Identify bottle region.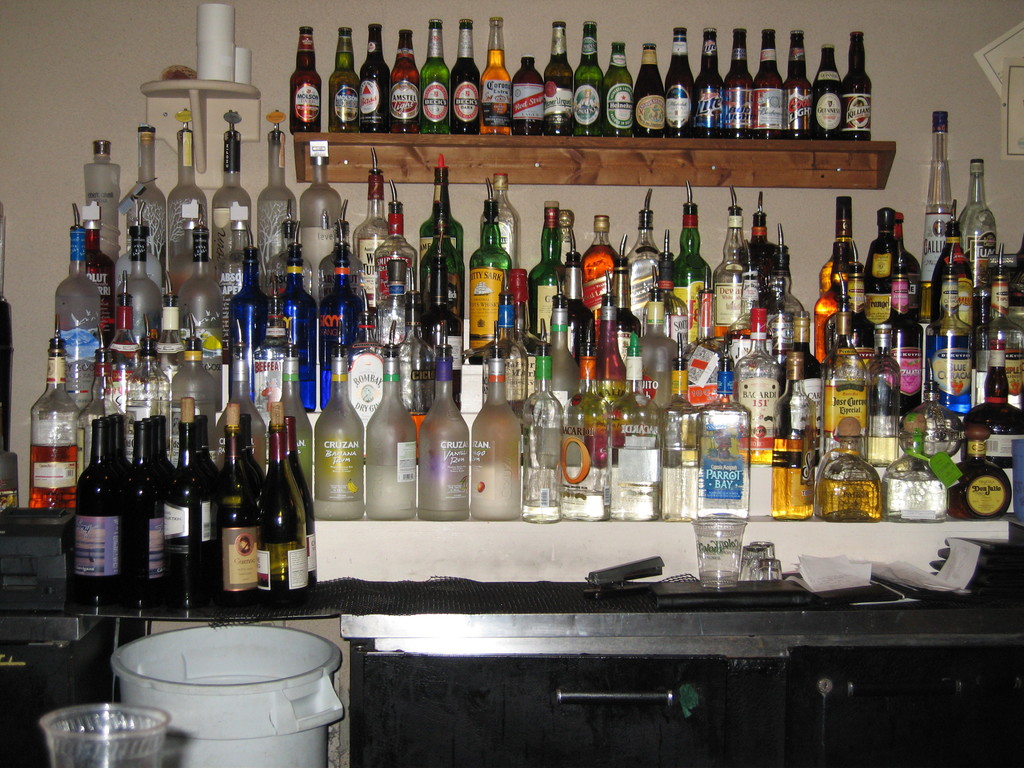
Region: region(575, 19, 605, 143).
